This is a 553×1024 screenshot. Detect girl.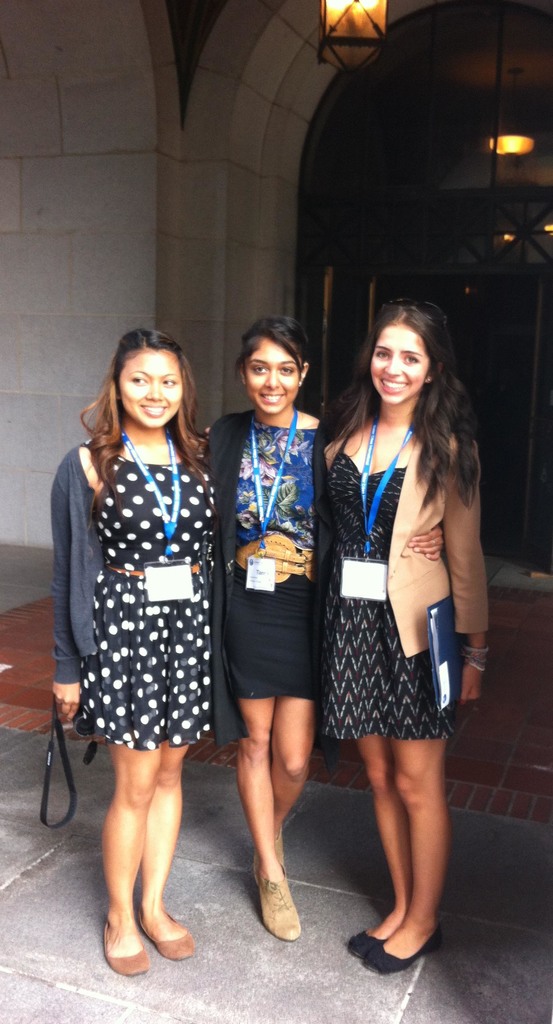
[x1=53, y1=326, x2=220, y2=975].
